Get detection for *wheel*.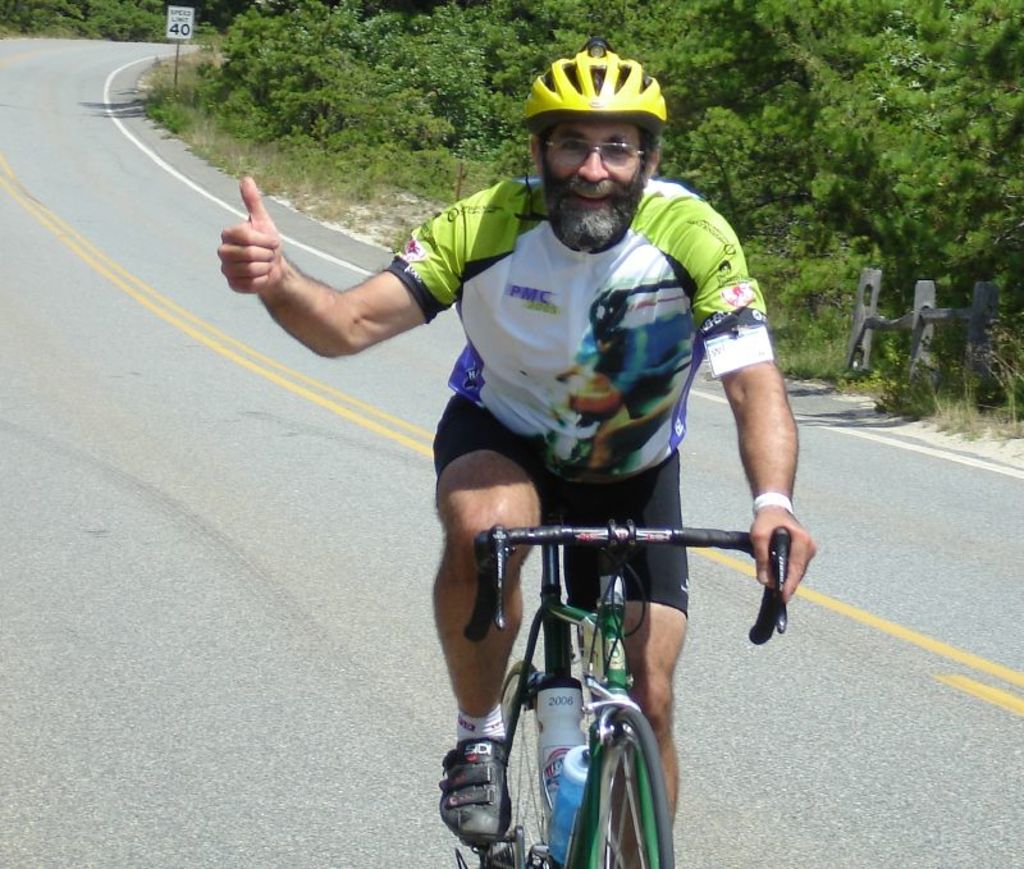
Detection: locate(571, 701, 676, 868).
